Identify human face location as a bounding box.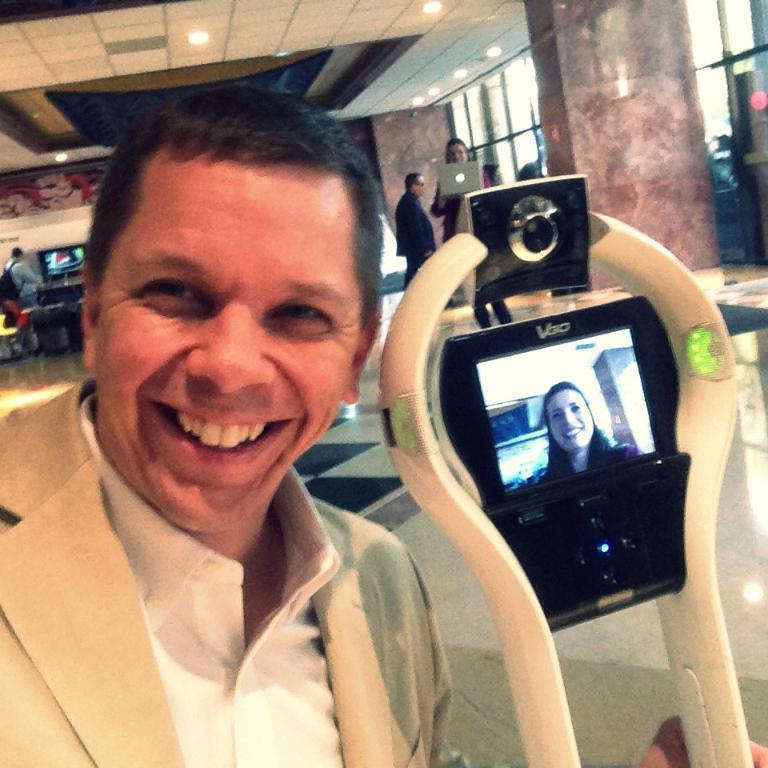
[450,142,469,166].
